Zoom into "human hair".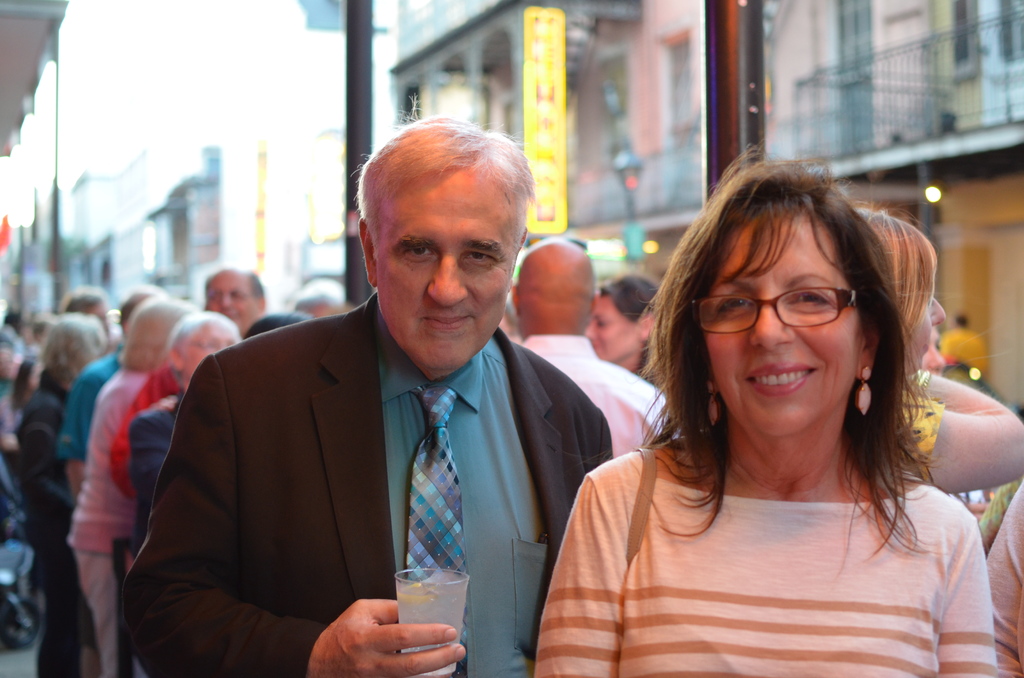
Zoom target: l=596, t=272, r=657, b=327.
